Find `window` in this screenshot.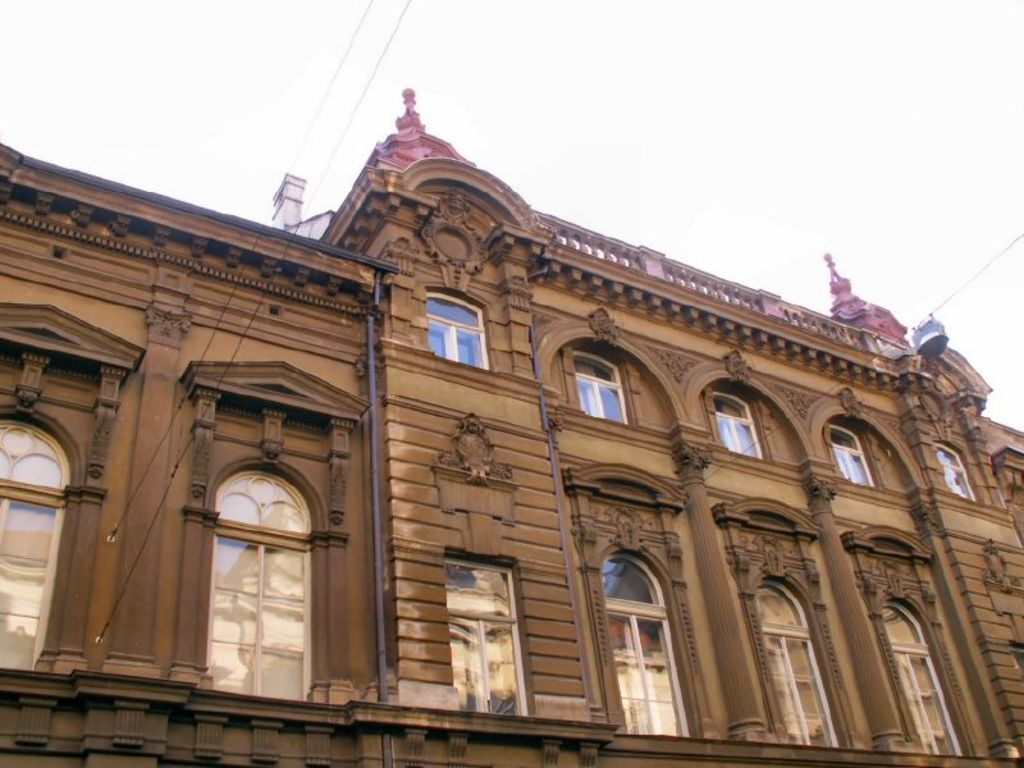
The bounding box for `window` is box=[876, 605, 961, 753].
